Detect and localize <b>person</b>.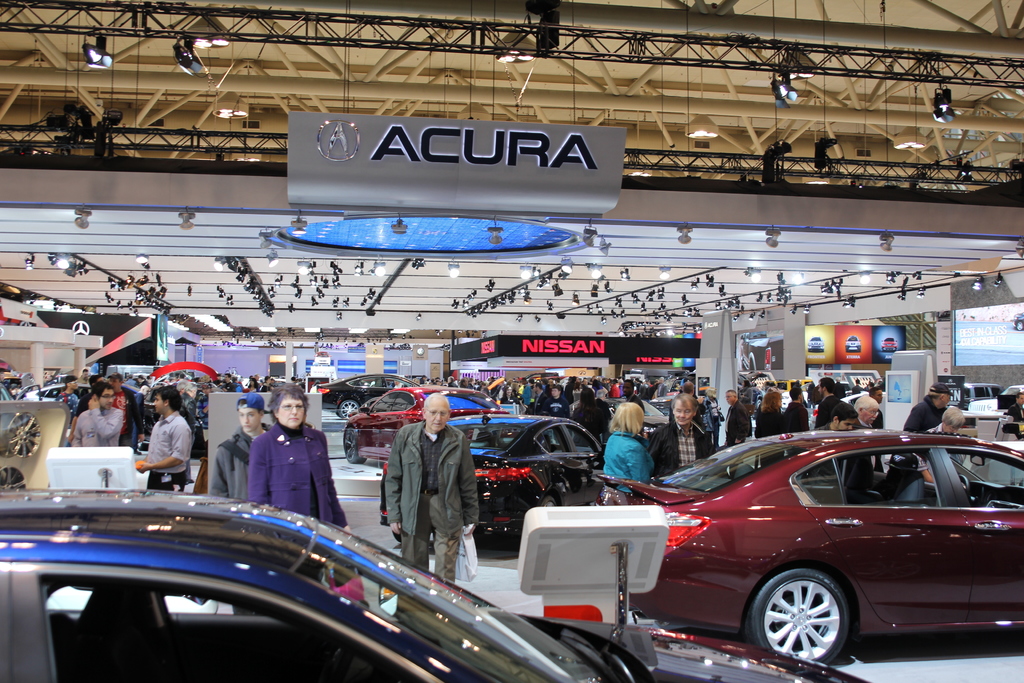
Localized at box=[757, 395, 786, 435].
